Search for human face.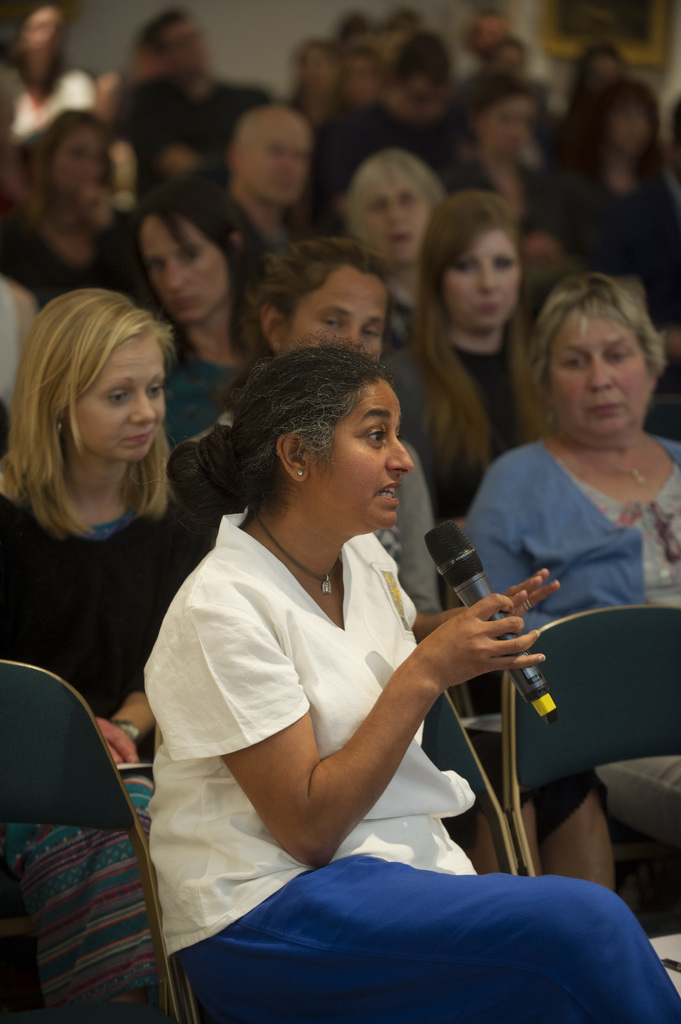
Found at [440,232,520,330].
